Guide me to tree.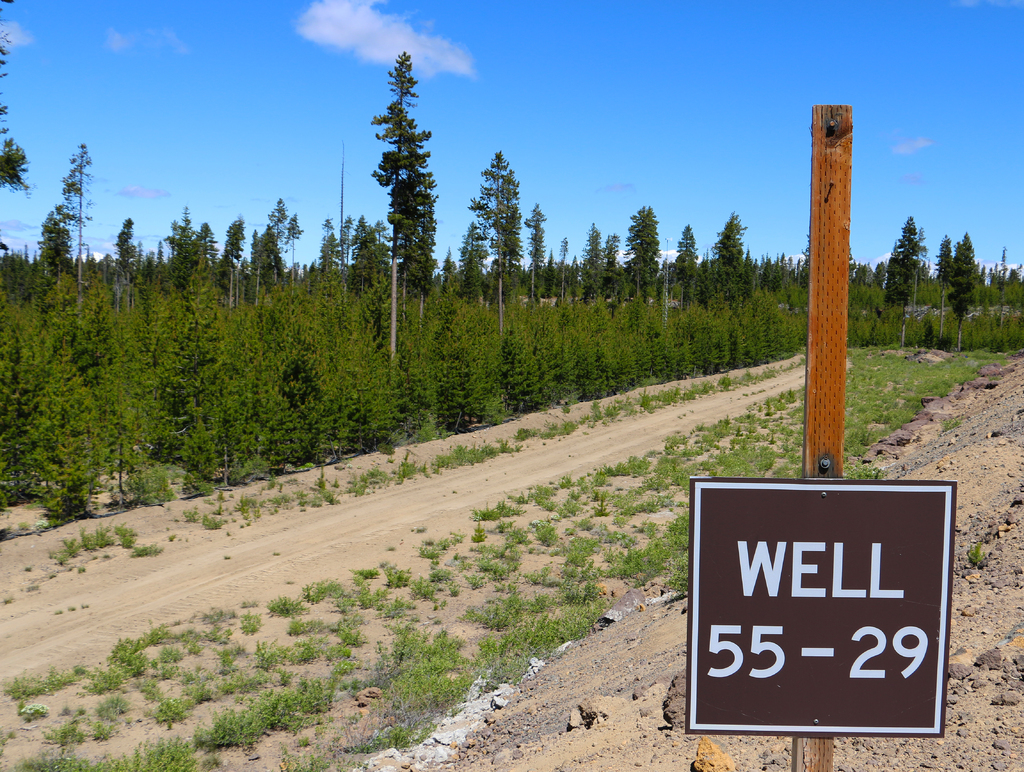
Guidance: 465:149:520:300.
